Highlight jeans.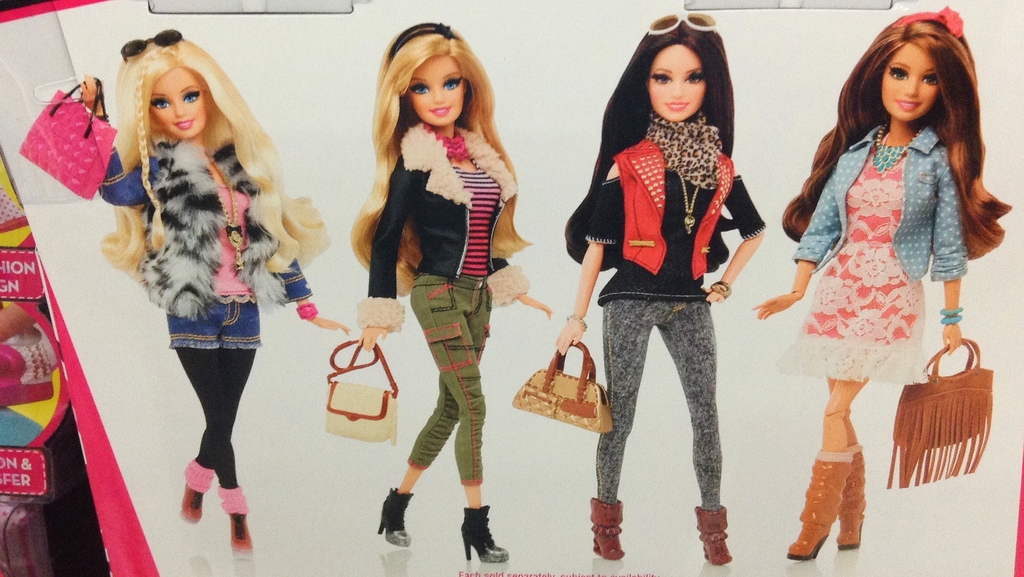
Highlighted region: 604, 284, 716, 506.
